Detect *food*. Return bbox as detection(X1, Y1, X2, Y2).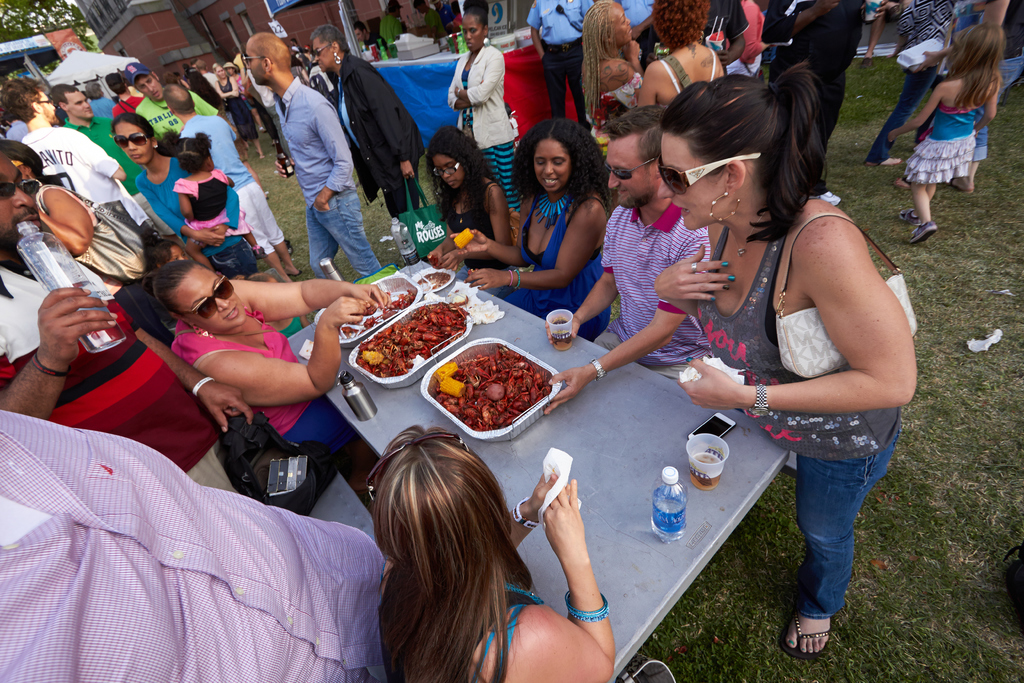
detection(351, 301, 467, 381).
